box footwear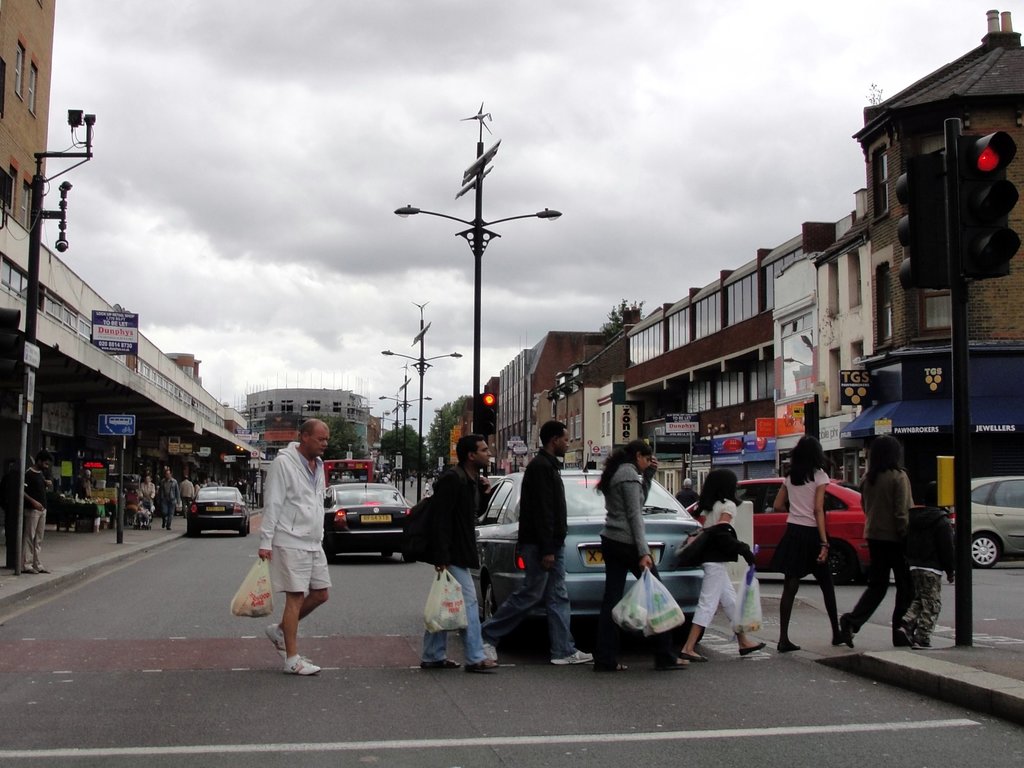
rect(22, 568, 40, 576)
